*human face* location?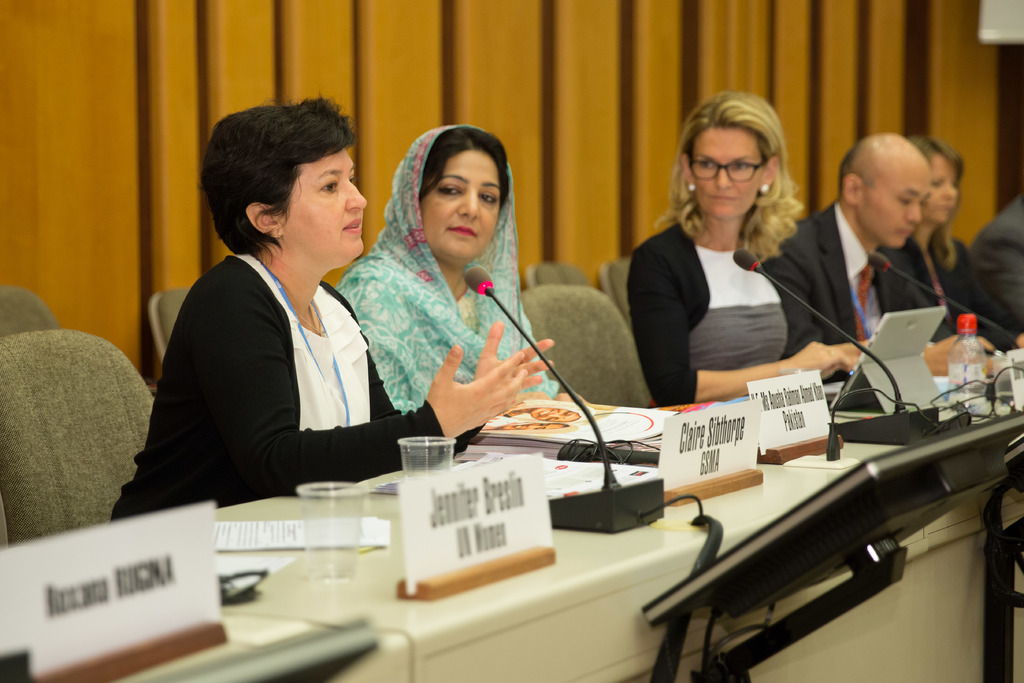
bbox(418, 150, 500, 259)
